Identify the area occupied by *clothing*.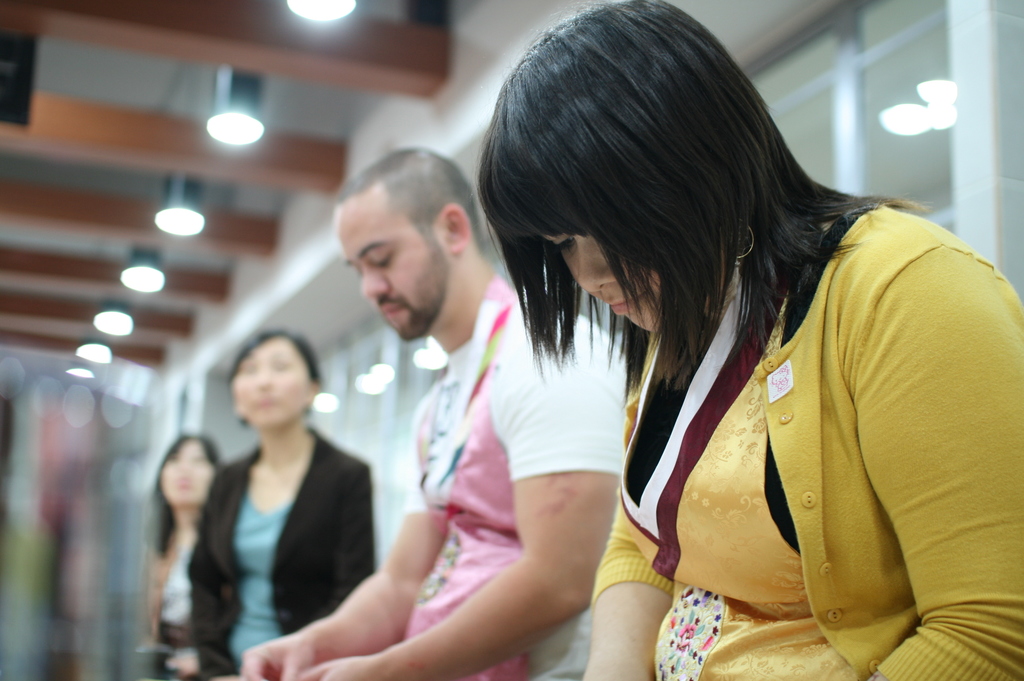
Area: [left=143, top=511, right=220, bottom=680].
